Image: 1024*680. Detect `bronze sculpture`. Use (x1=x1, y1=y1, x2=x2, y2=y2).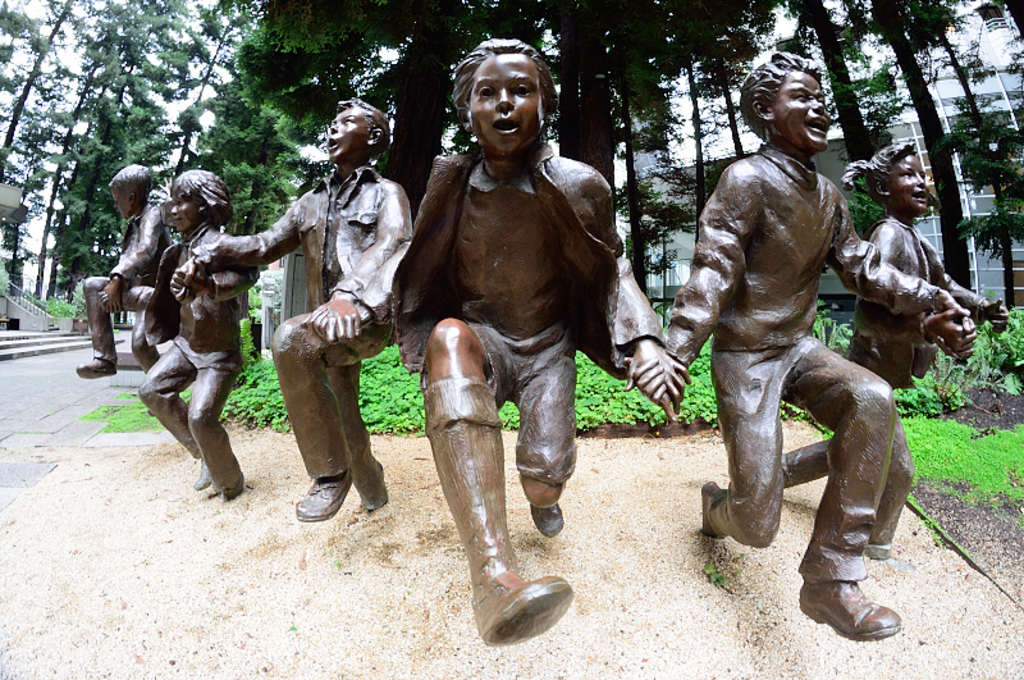
(x1=773, y1=137, x2=1014, y2=562).
